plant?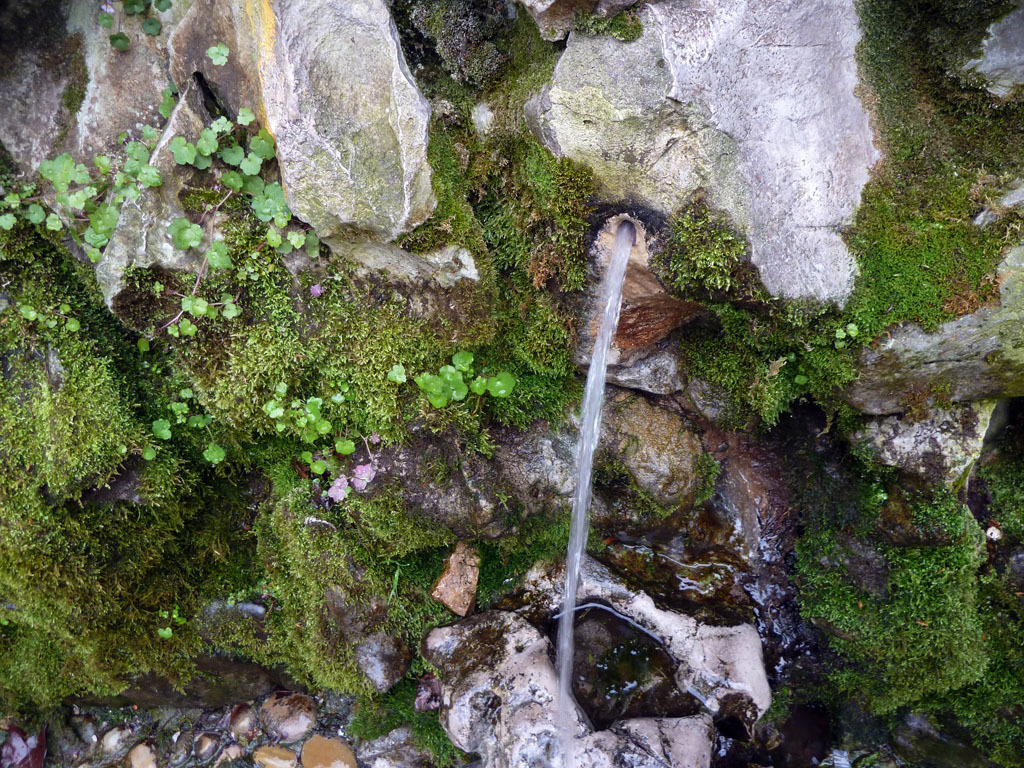
[left=398, top=340, right=517, bottom=420]
